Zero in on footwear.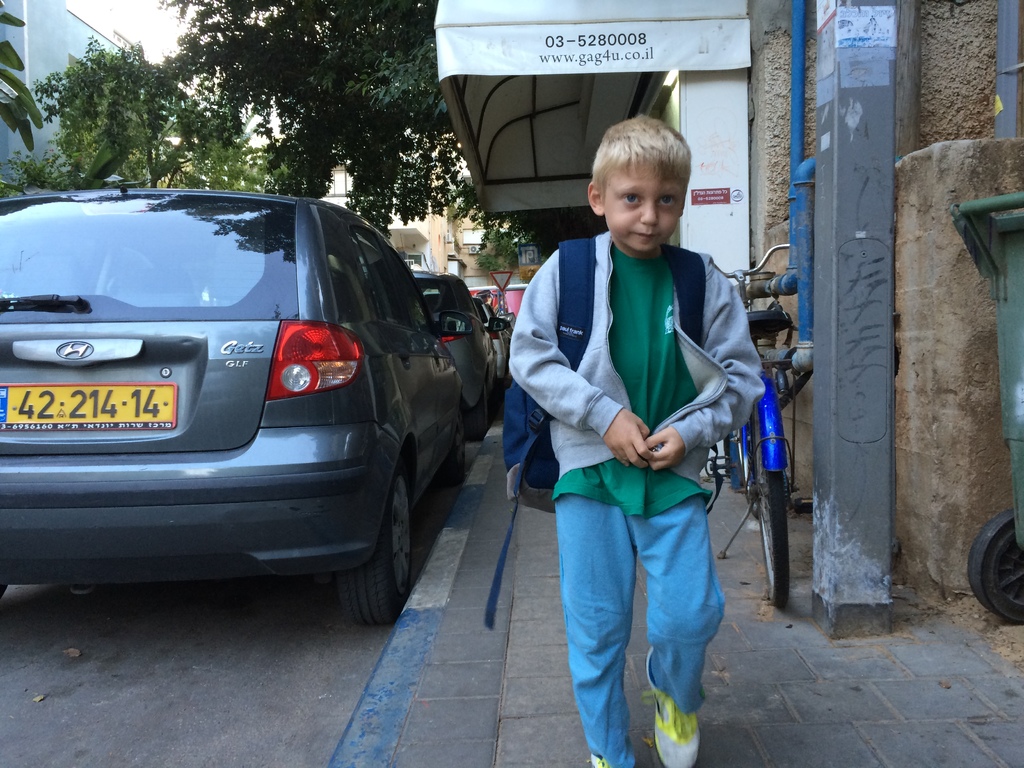
Zeroed in: [644, 648, 697, 767].
